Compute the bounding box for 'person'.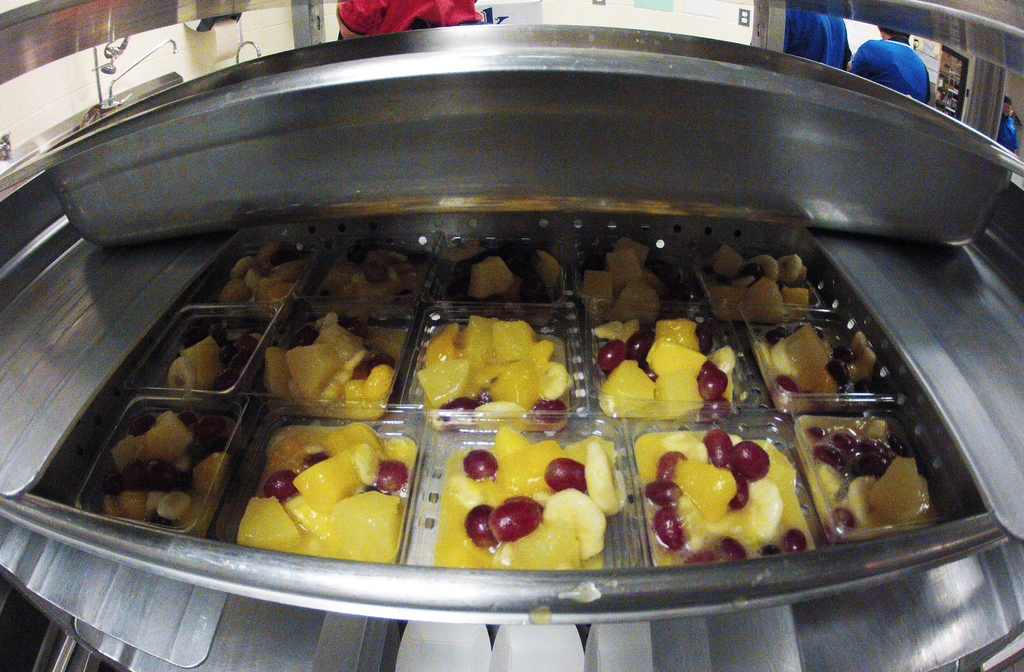
left=337, top=0, right=488, bottom=43.
